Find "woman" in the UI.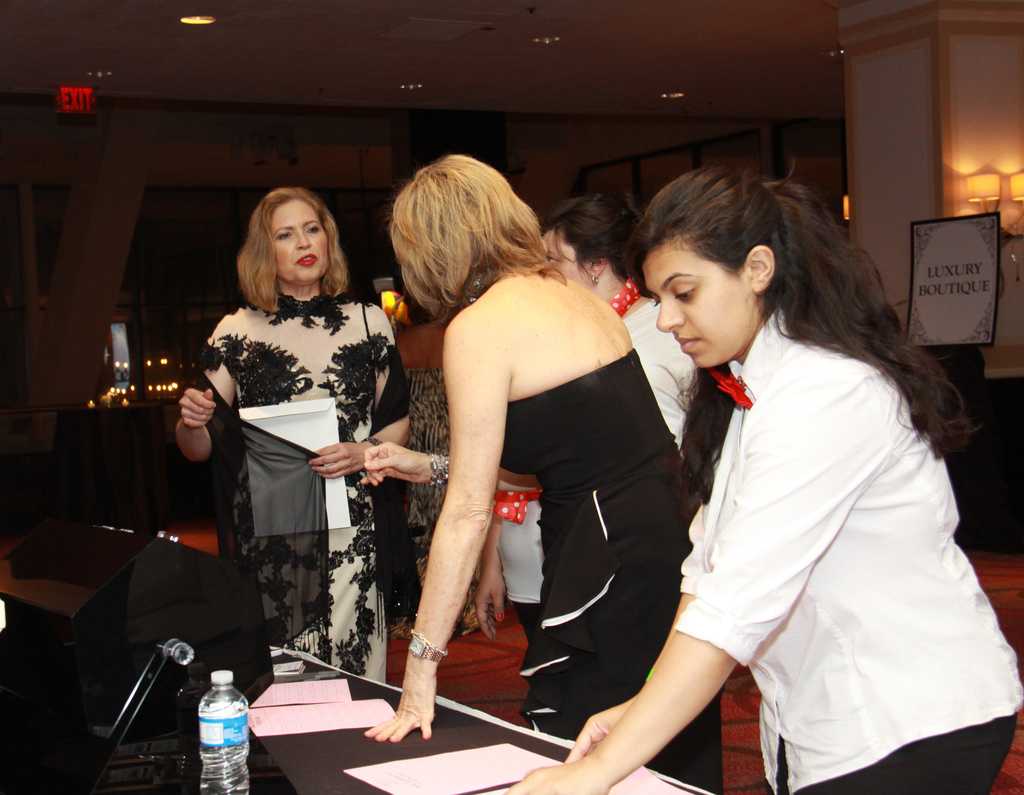
UI element at (362,149,730,794).
